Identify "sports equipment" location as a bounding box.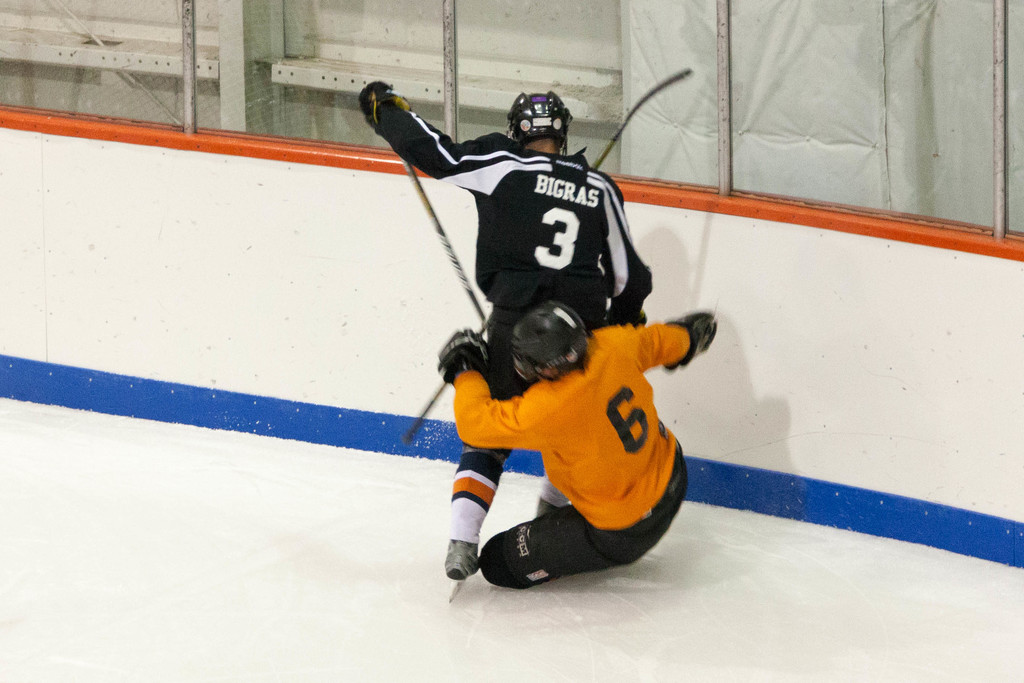
BBox(356, 78, 405, 131).
